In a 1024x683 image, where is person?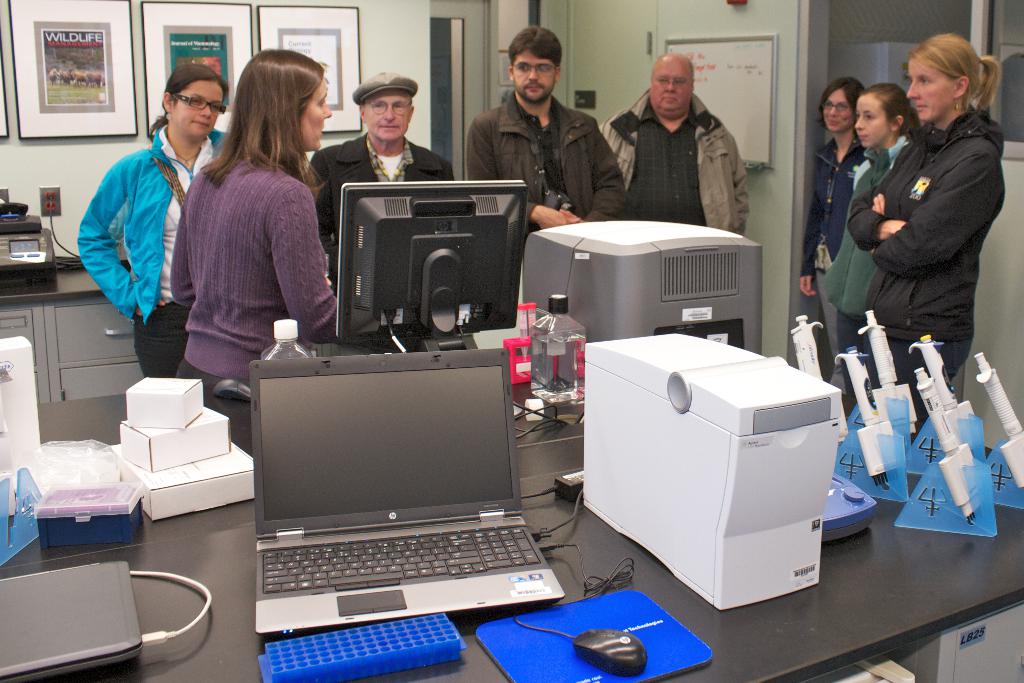
{"x1": 801, "y1": 77, "x2": 870, "y2": 387}.
